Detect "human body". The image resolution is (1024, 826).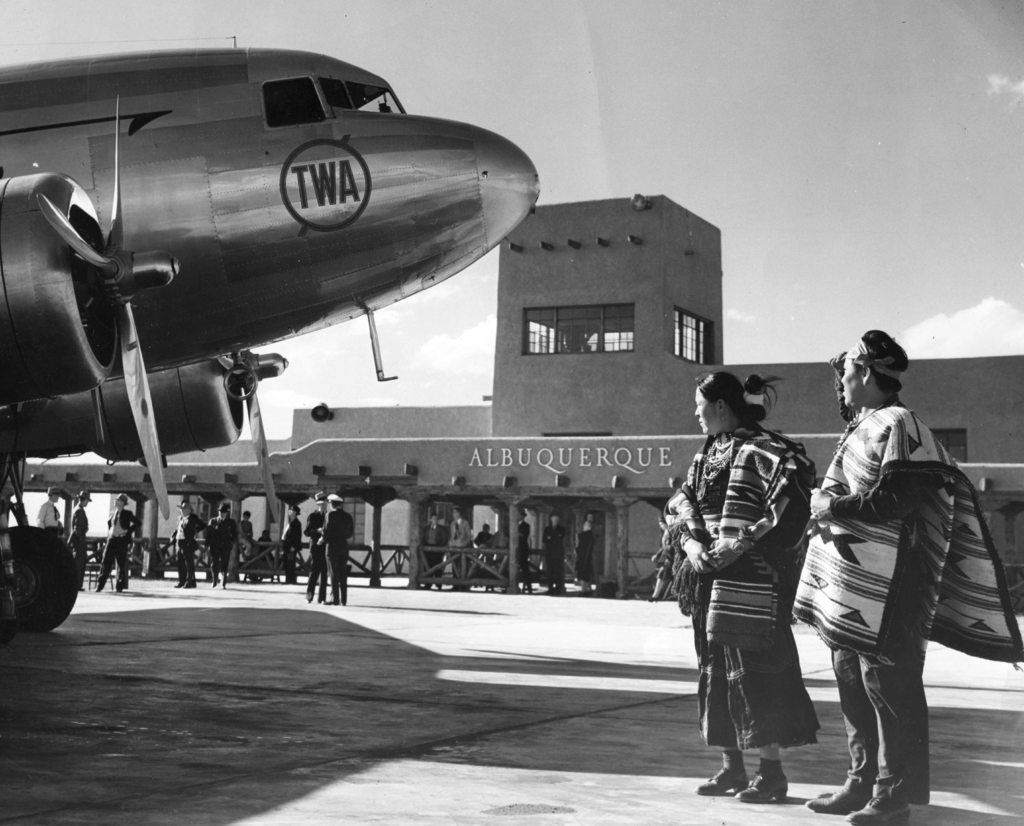
(639,417,817,793).
